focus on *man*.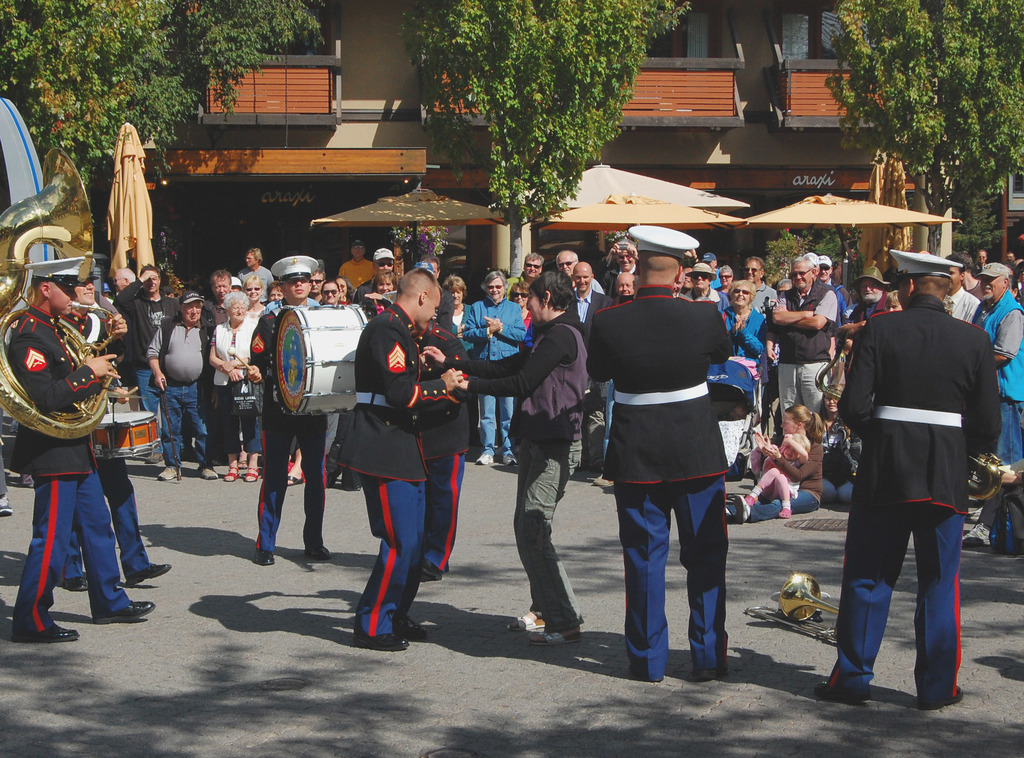
Focused at [left=582, top=227, right=729, bottom=681].
